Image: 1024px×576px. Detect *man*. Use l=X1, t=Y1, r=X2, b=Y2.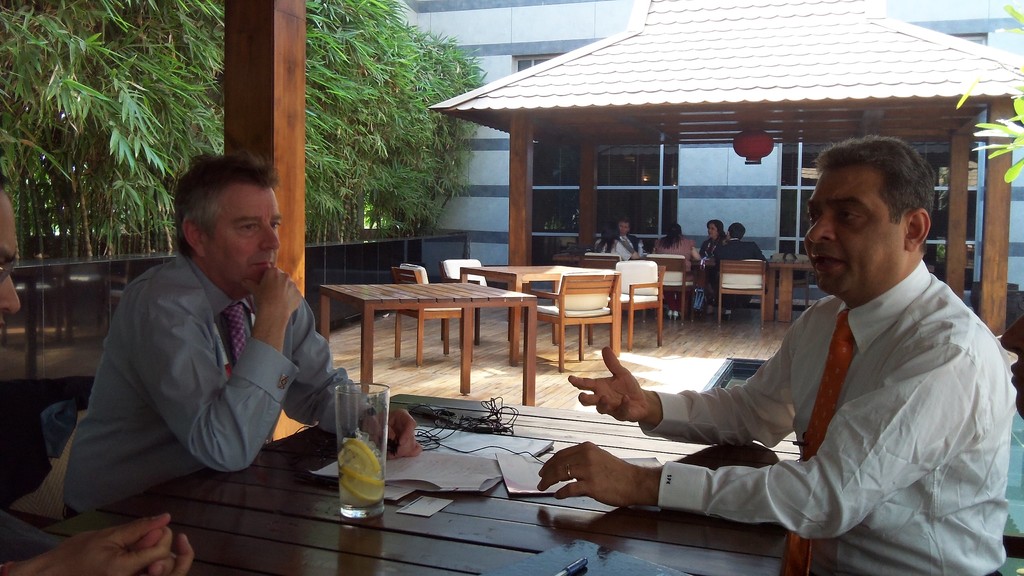
l=57, t=143, r=422, b=540.
